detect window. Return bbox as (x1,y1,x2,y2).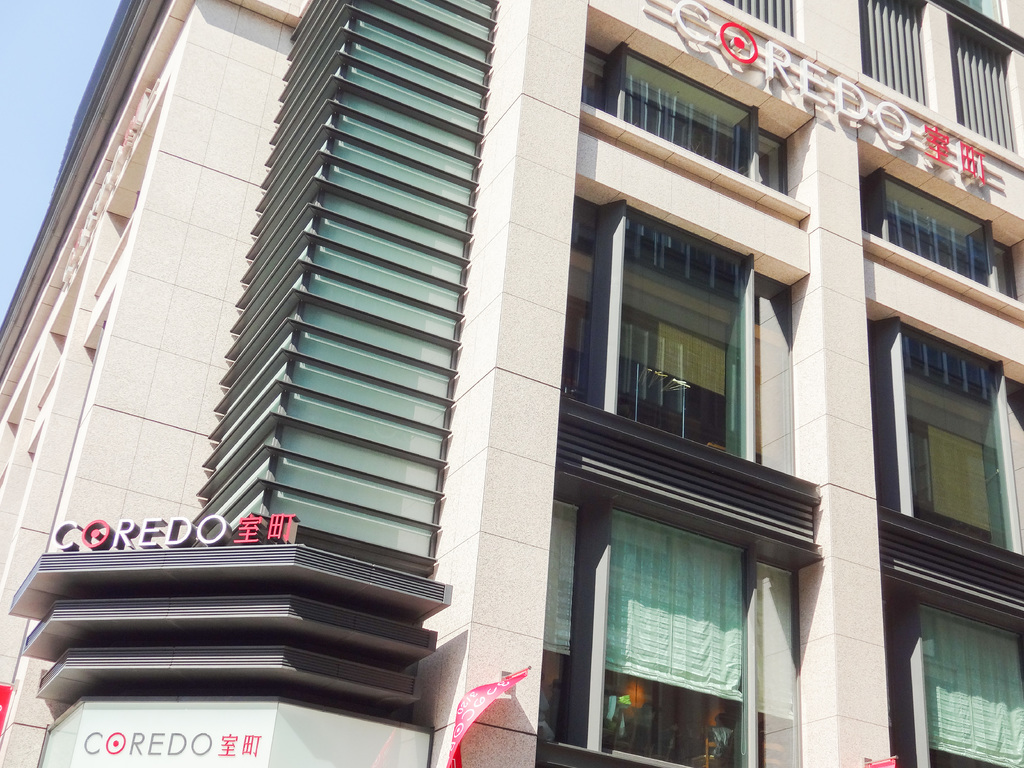
(862,294,1023,616).
